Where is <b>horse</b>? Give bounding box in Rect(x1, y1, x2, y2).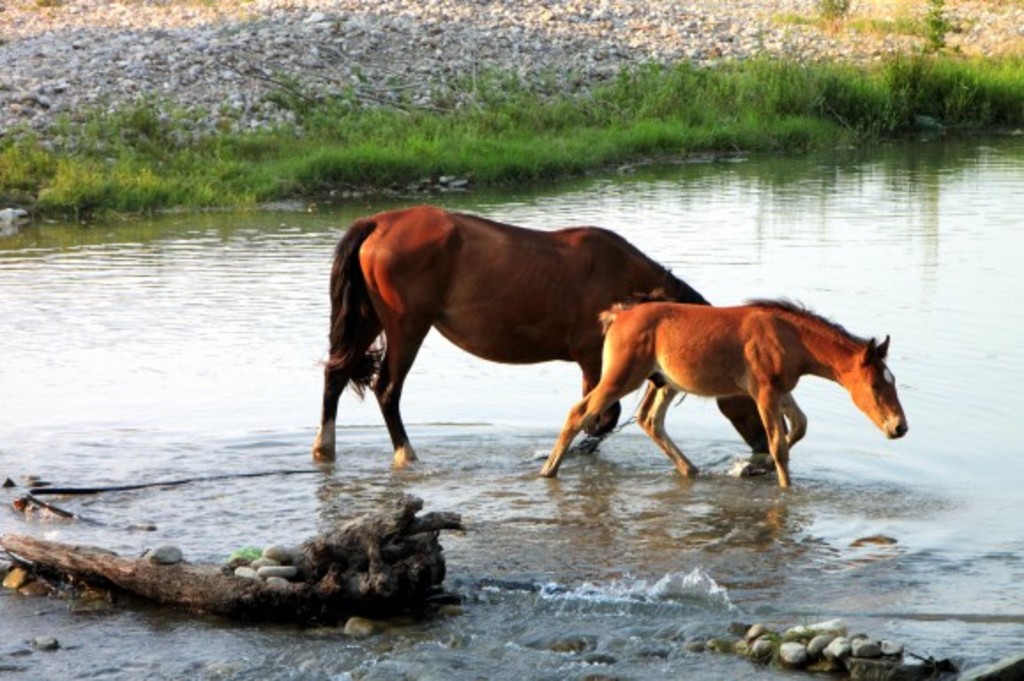
Rect(314, 203, 791, 464).
